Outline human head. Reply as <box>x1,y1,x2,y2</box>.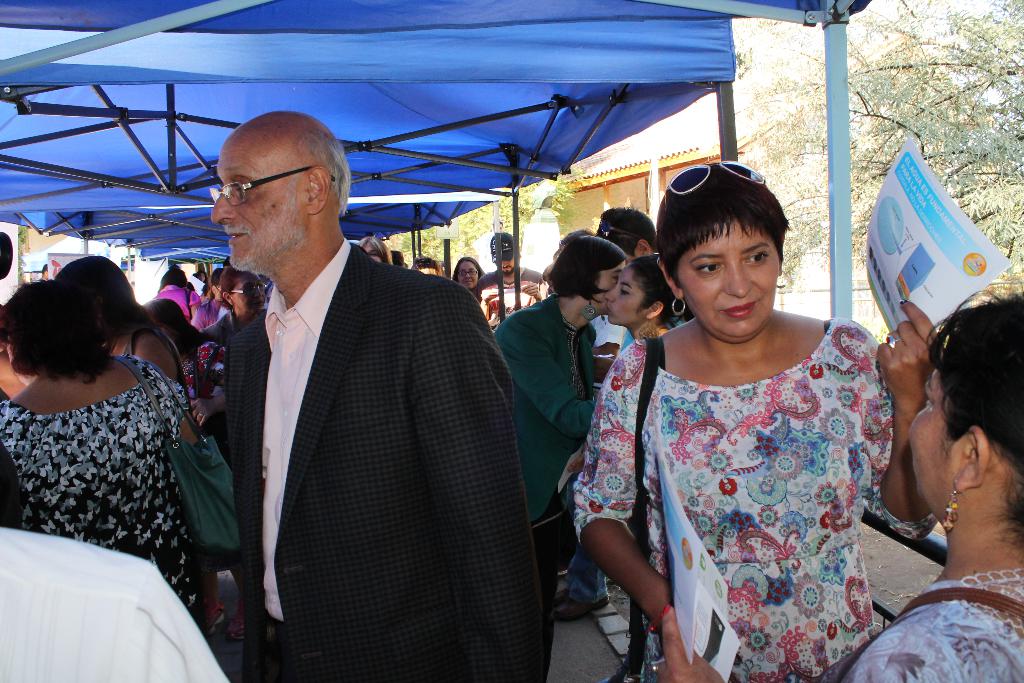
<box>222,265,266,316</box>.
